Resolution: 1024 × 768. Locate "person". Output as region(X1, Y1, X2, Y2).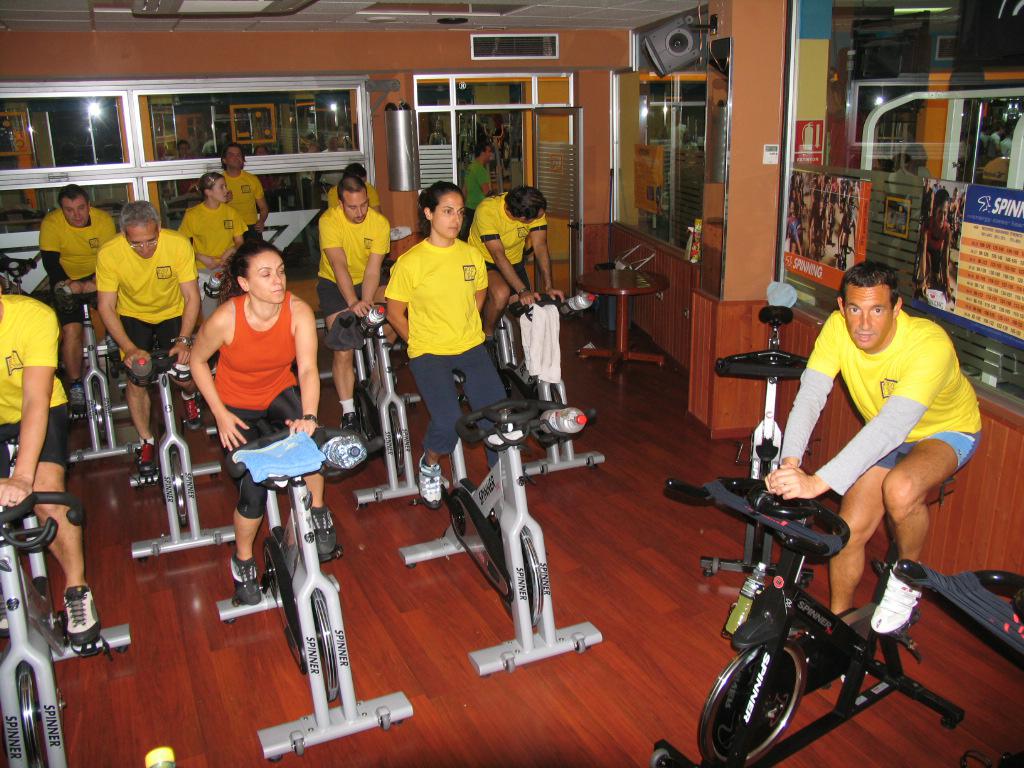
region(763, 261, 984, 625).
